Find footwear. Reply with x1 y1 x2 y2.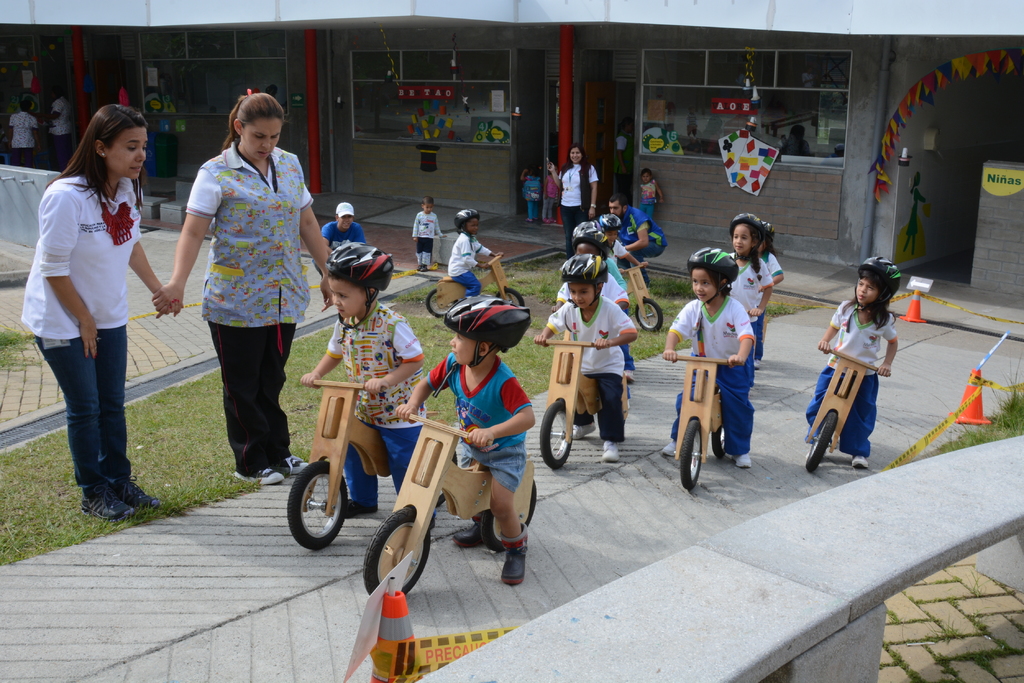
550 217 561 220.
